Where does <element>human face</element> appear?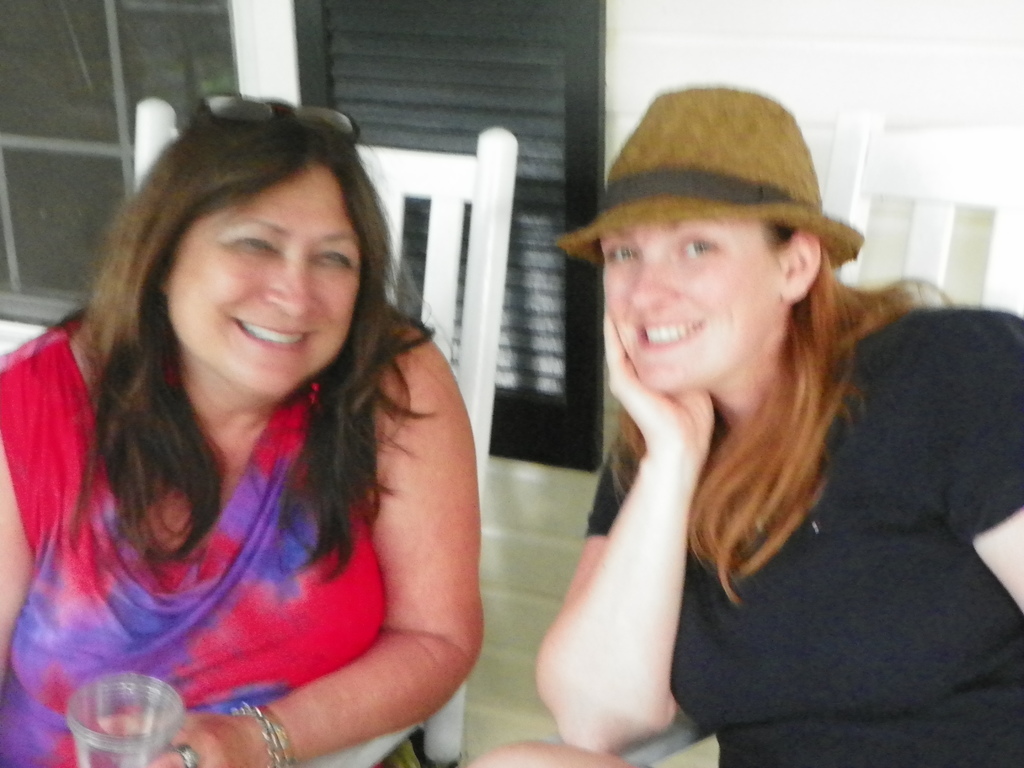
Appears at (605,218,794,389).
